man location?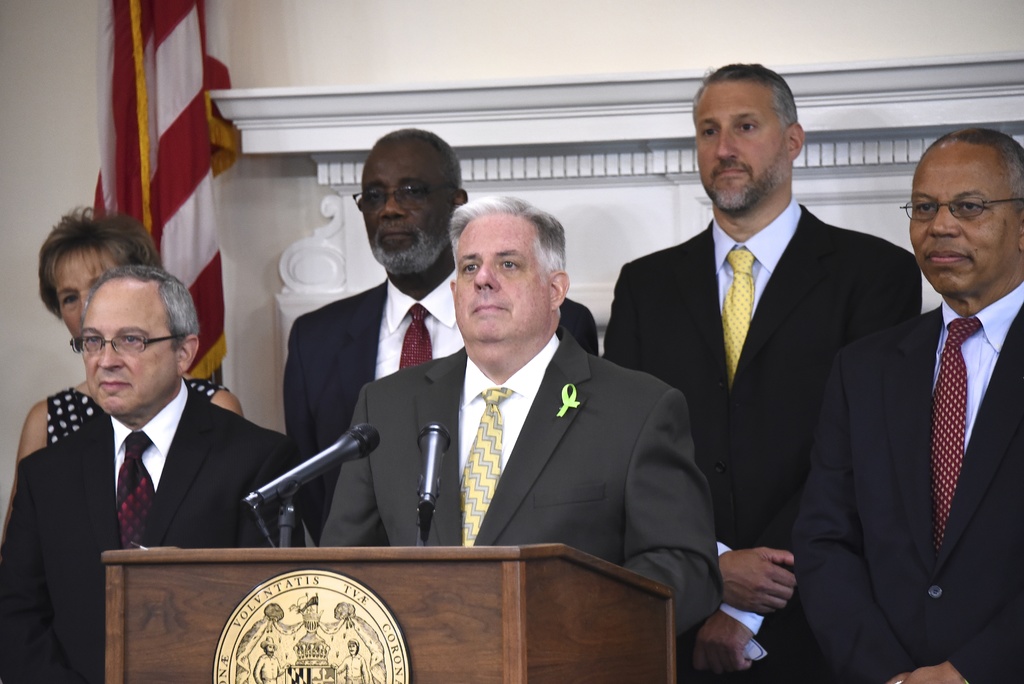
[x1=284, y1=124, x2=601, y2=537]
